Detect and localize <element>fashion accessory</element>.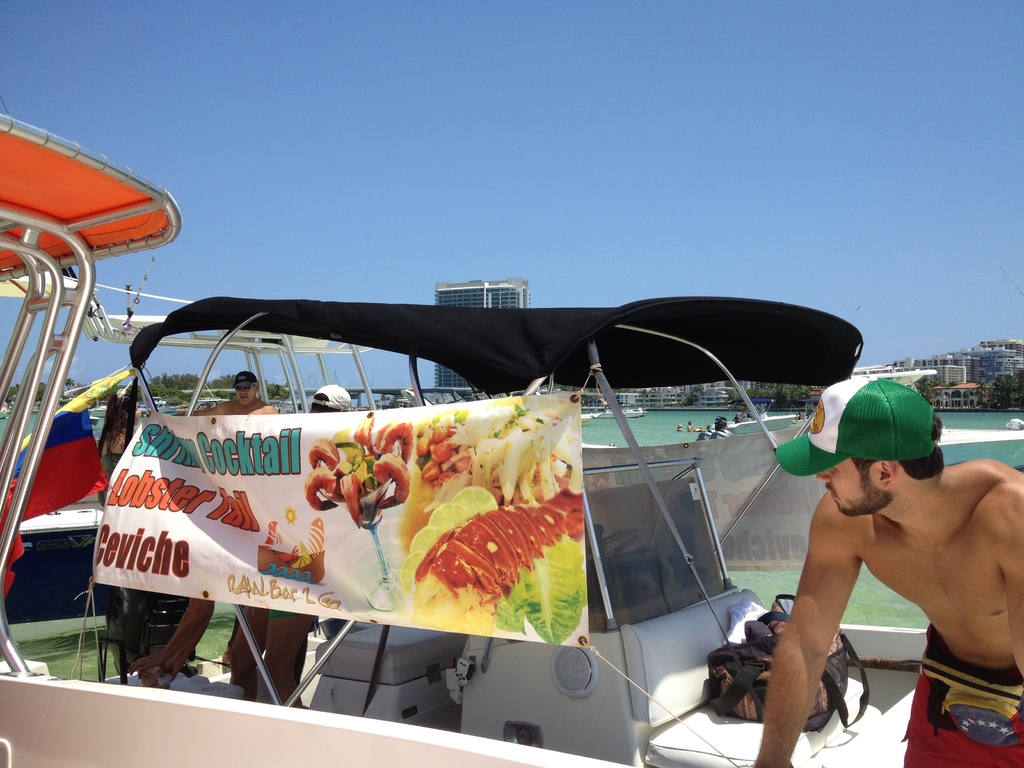
Localized at locate(310, 386, 351, 412).
